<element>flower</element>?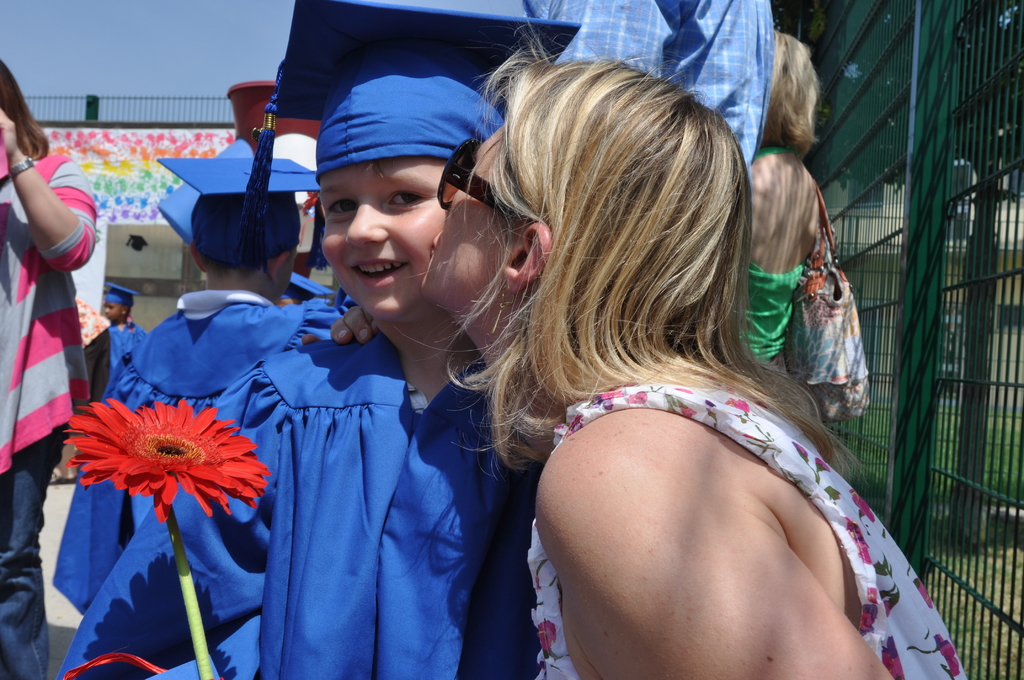
{"x1": 56, "y1": 396, "x2": 254, "y2": 520}
